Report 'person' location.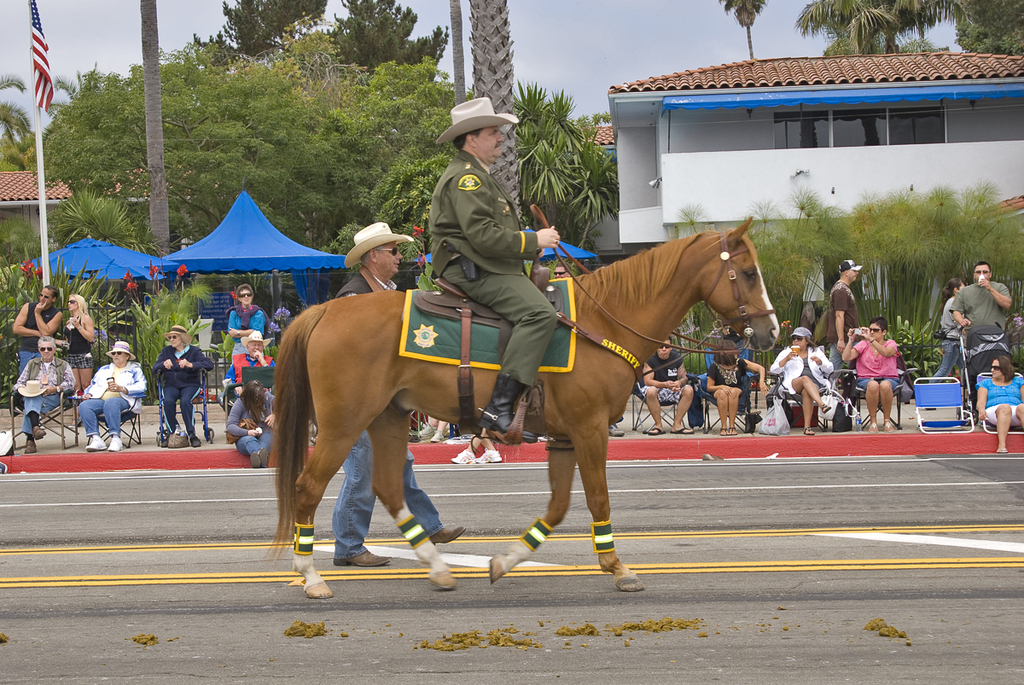
Report: bbox(428, 91, 557, 444).
